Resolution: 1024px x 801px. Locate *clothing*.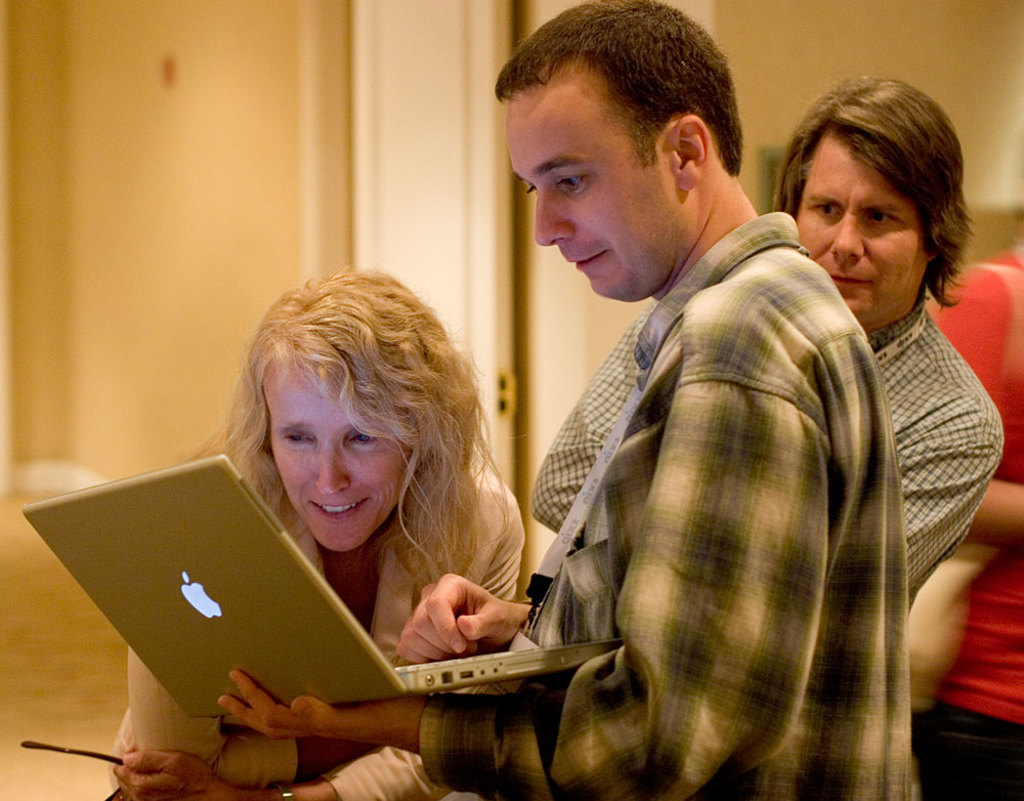
68/386/571/747.
